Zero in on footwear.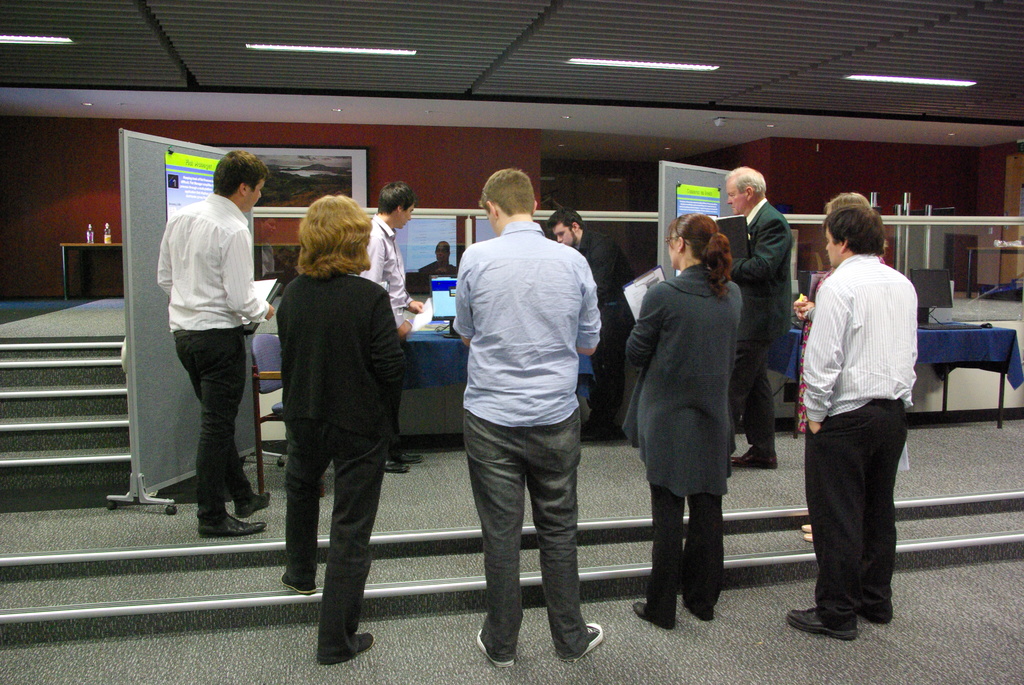
Zeroed in: rect(731, 445, 780, 471).
